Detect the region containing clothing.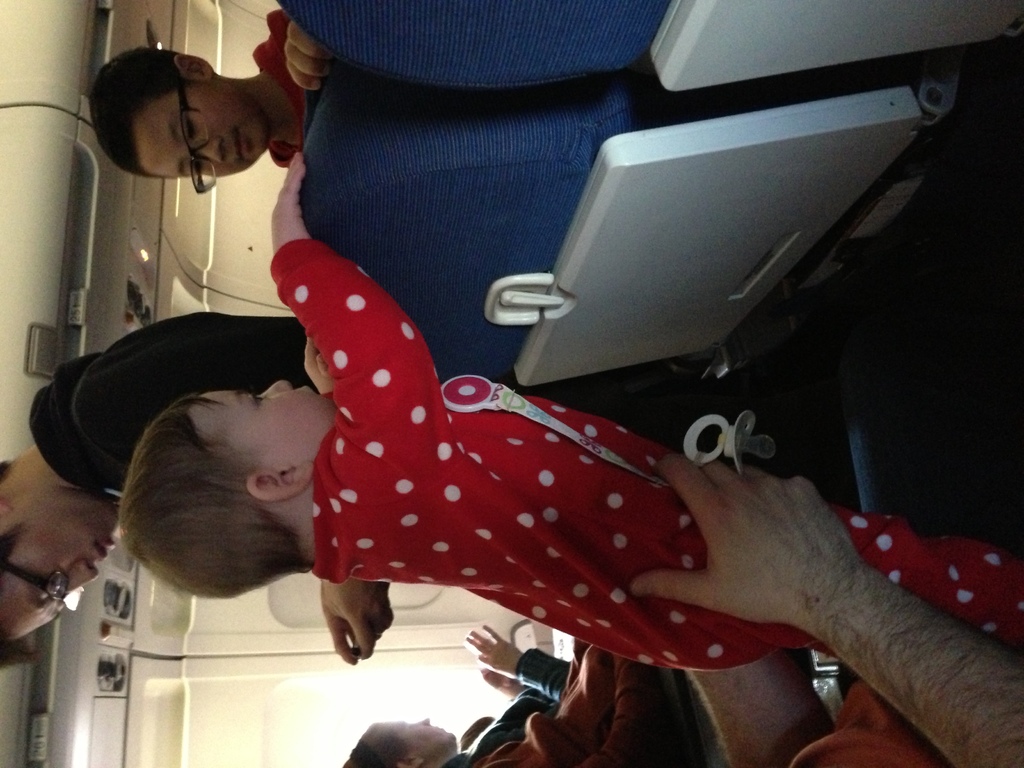
[x1=472, y1=652, x2=949, y2=767].
